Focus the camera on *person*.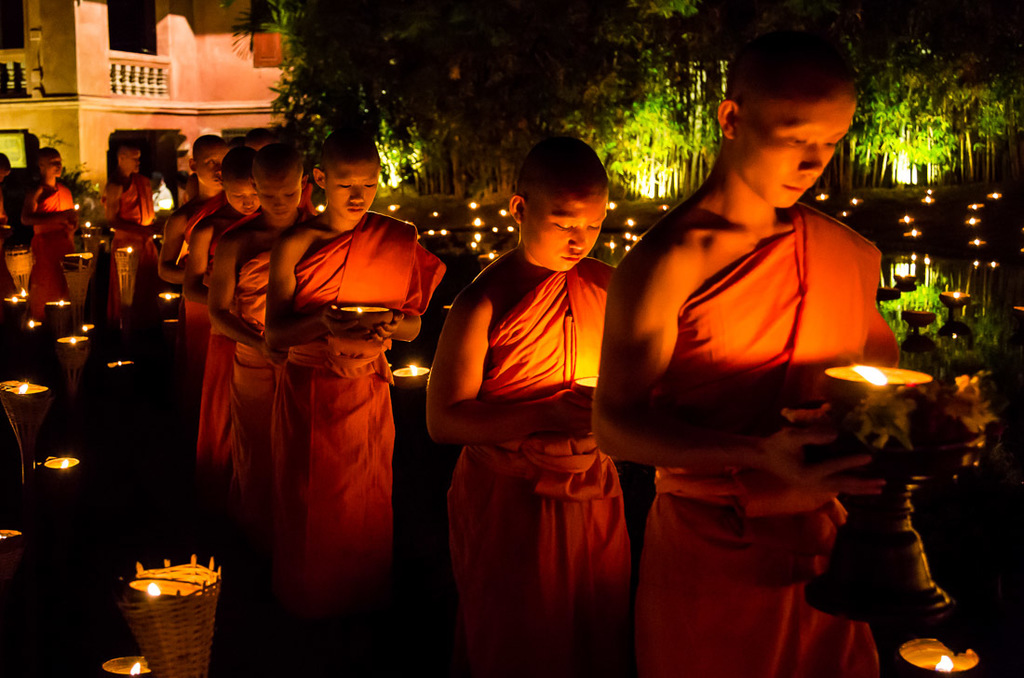
Focus region: bbox(20, 143, 89, 328).
